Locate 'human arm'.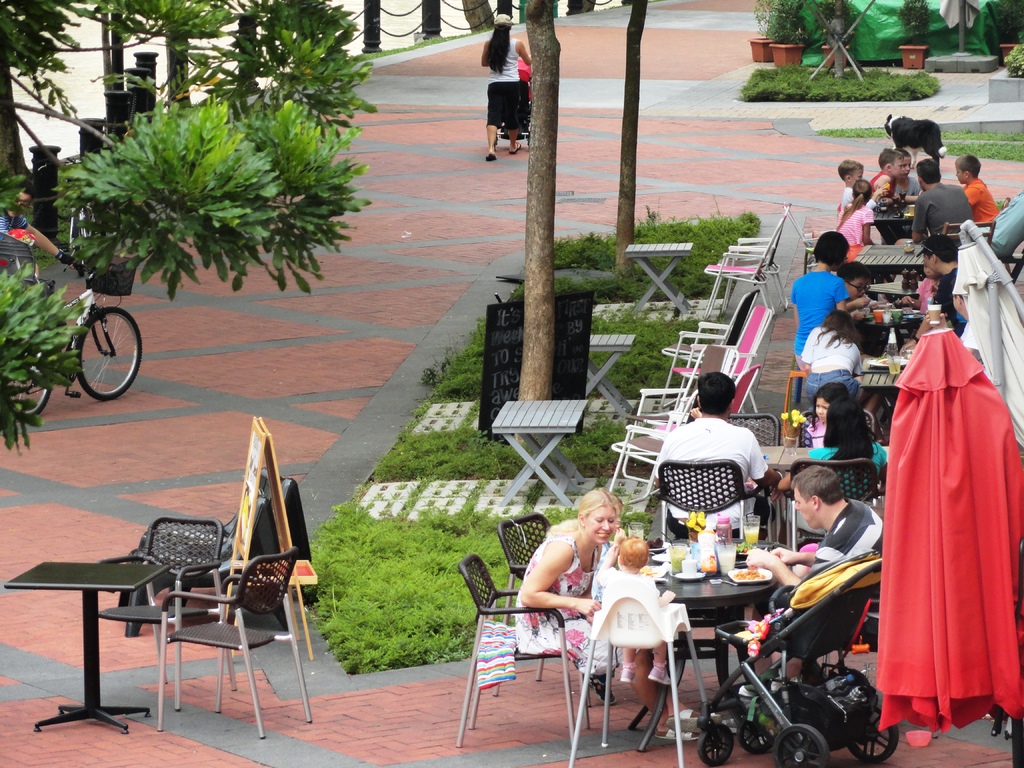
Bounding box: bbox=(743, 543, 841, 586).
